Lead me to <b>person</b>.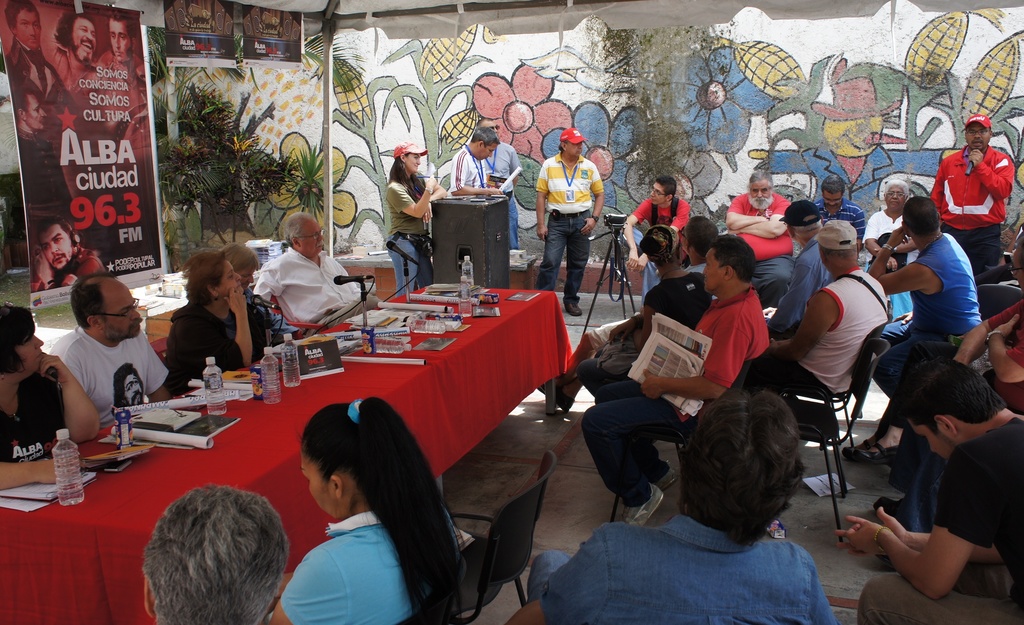
Lead to <box>852,300,1023,451</box>.
